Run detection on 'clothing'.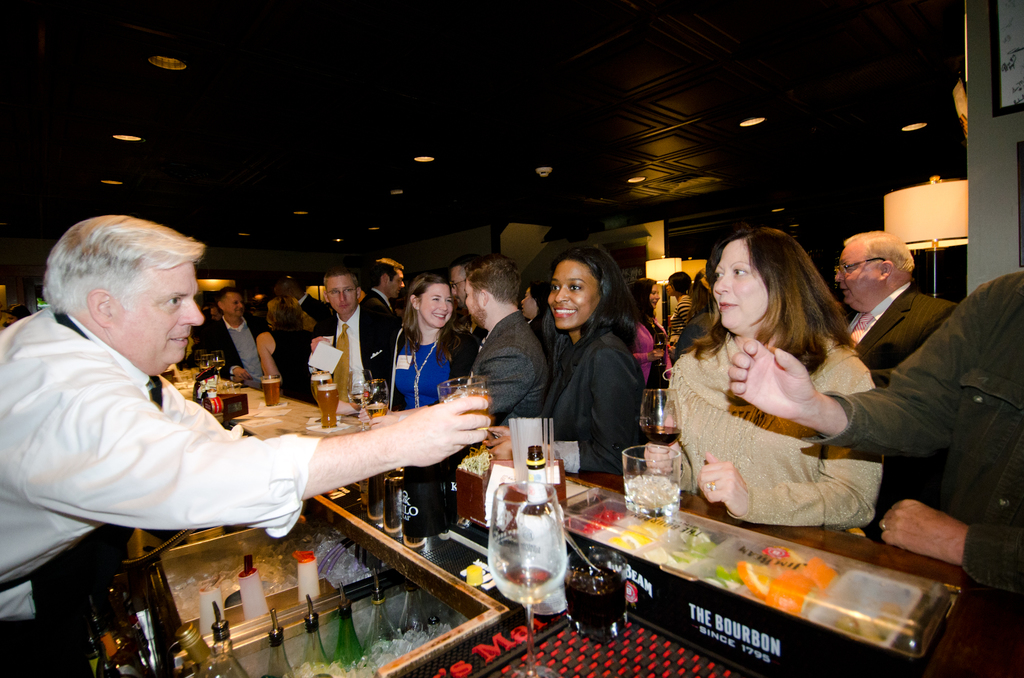
Result: x1=0, y1=300, x2=323, y2=677.
